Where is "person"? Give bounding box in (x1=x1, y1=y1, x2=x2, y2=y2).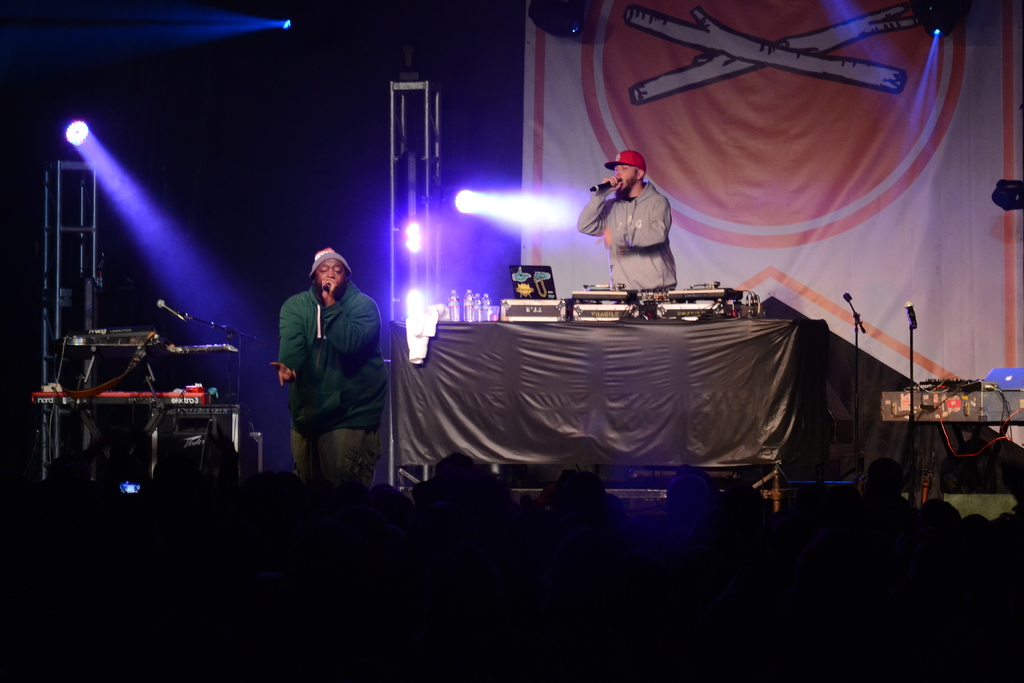
(x1=578, y1=150, x2=677, y2=293).
